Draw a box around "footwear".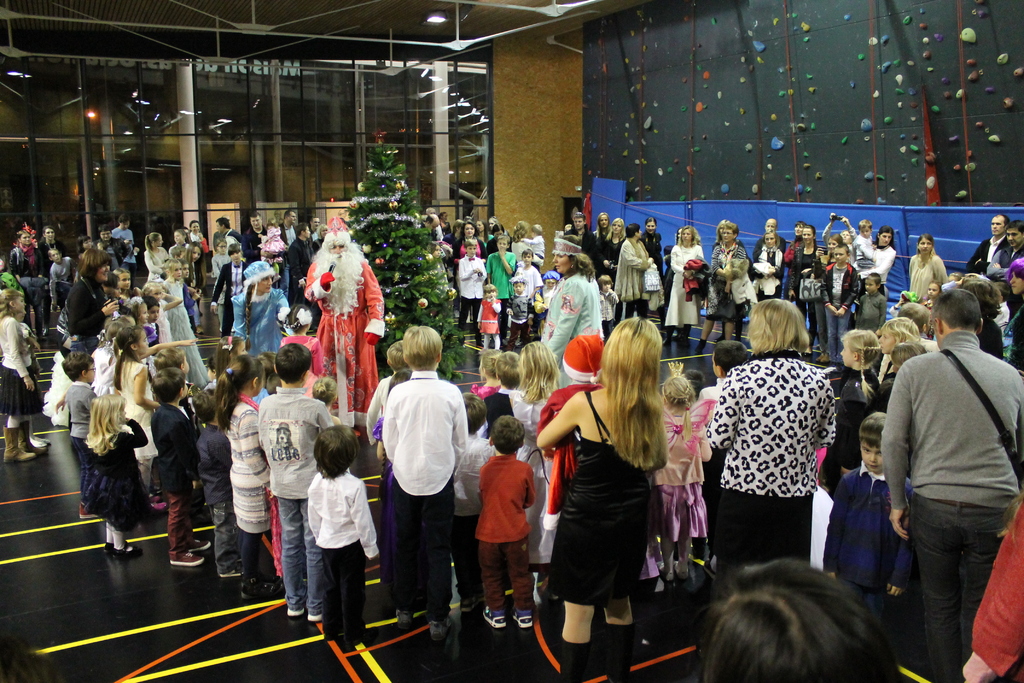
box=[814, 355, 822, 361].
